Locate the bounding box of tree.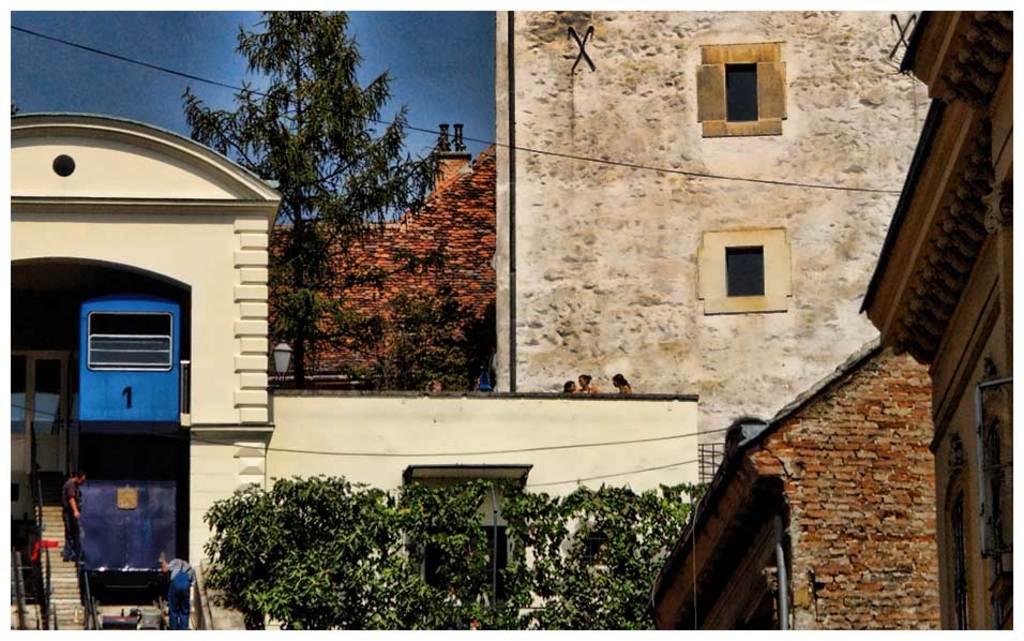
Bounding box: region(205, 472, 706, 632).
